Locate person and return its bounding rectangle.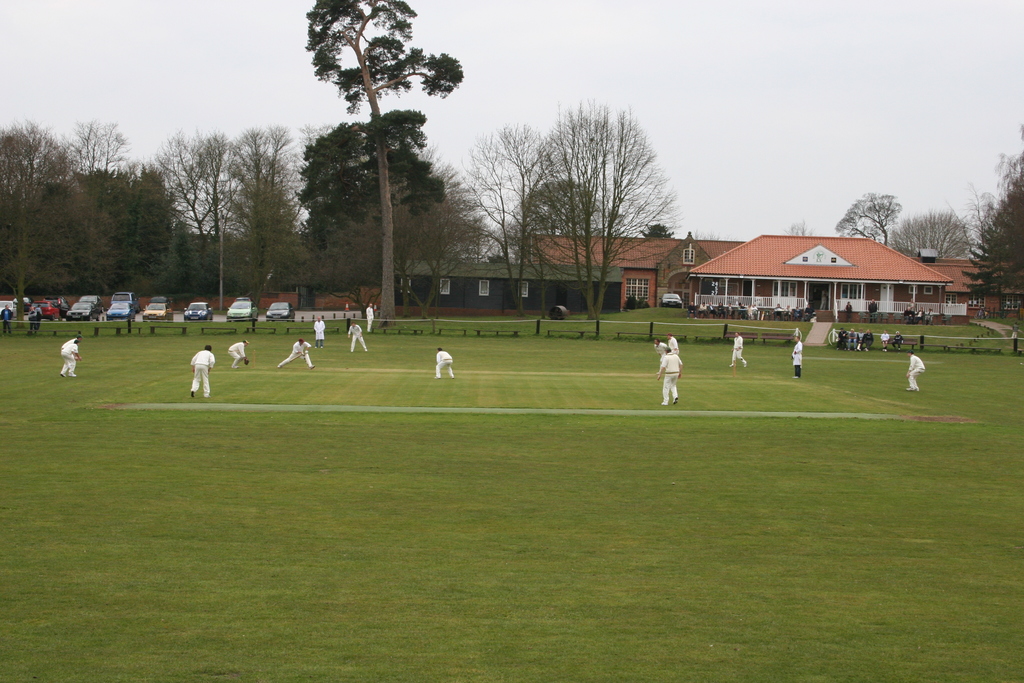
[left=652, top=336, right=665, bottom=363].
